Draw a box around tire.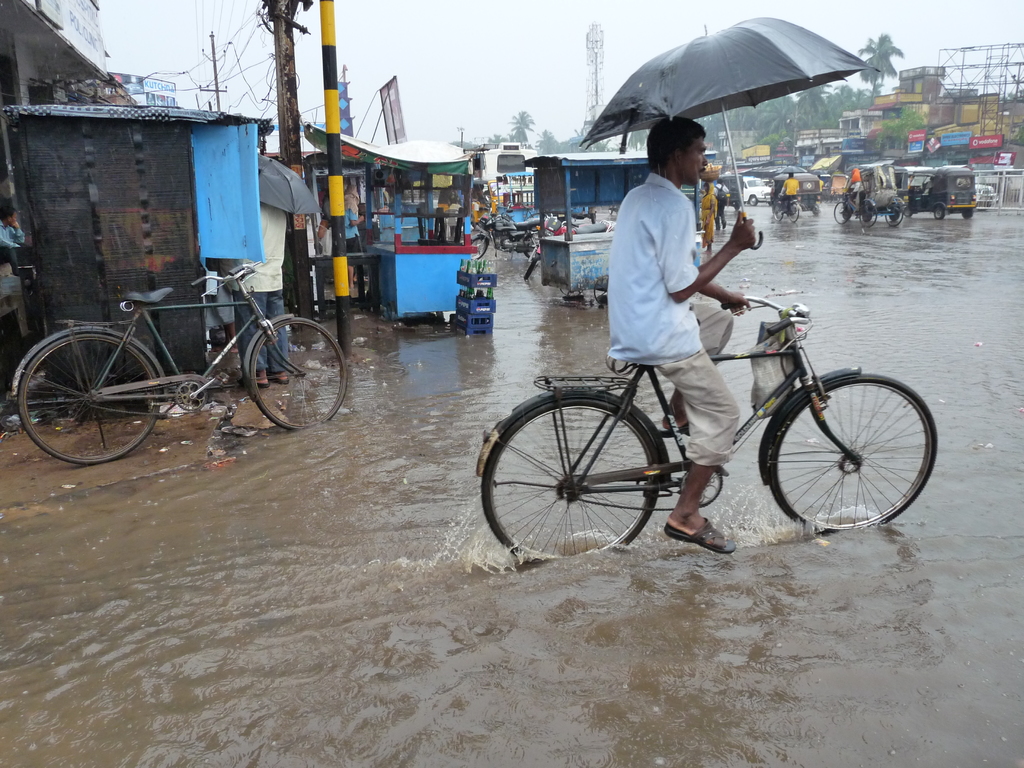
locate(746, 193, 758, 205).
